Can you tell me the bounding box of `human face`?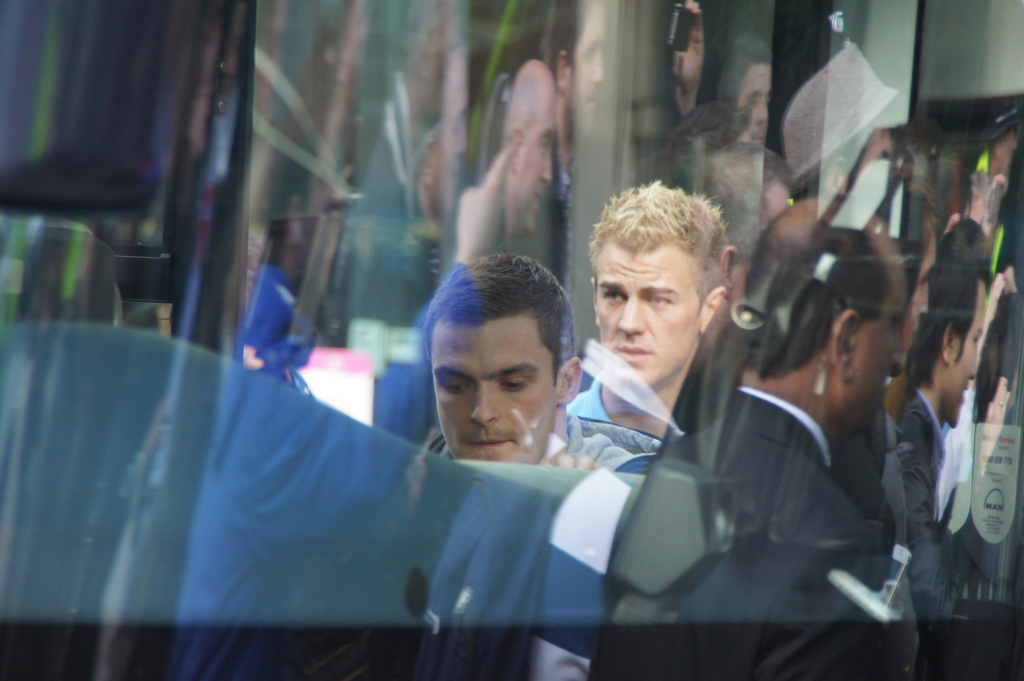
[950,281,986,422].
